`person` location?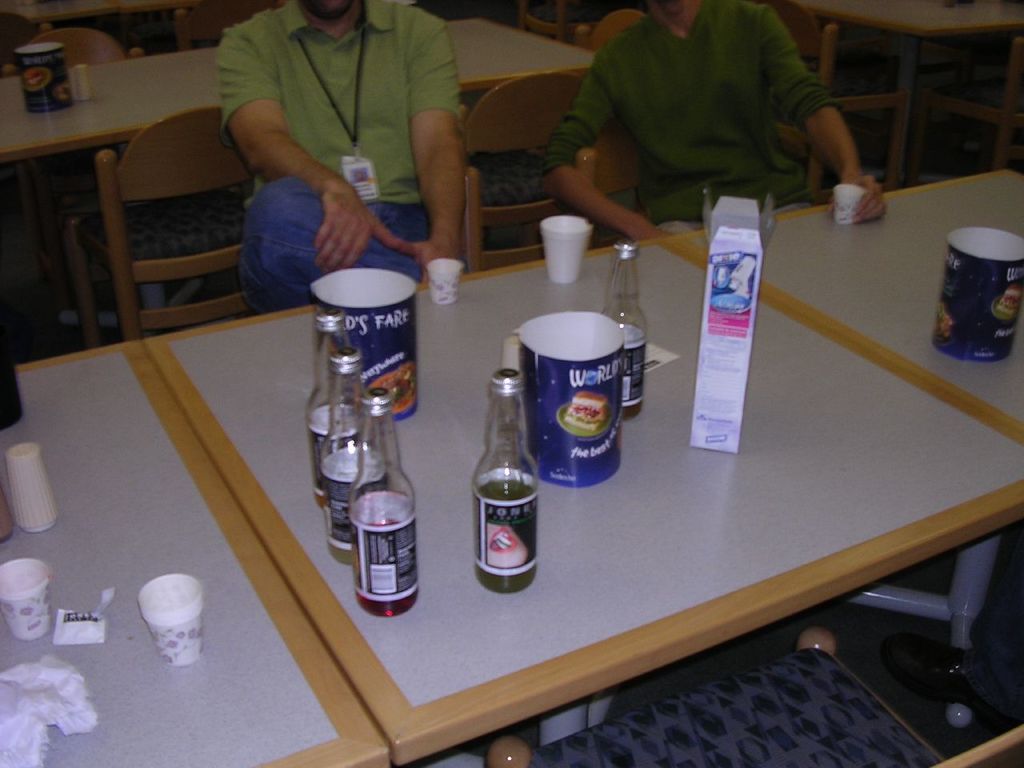
(left=483, top=0, right=894, bottom=244)
